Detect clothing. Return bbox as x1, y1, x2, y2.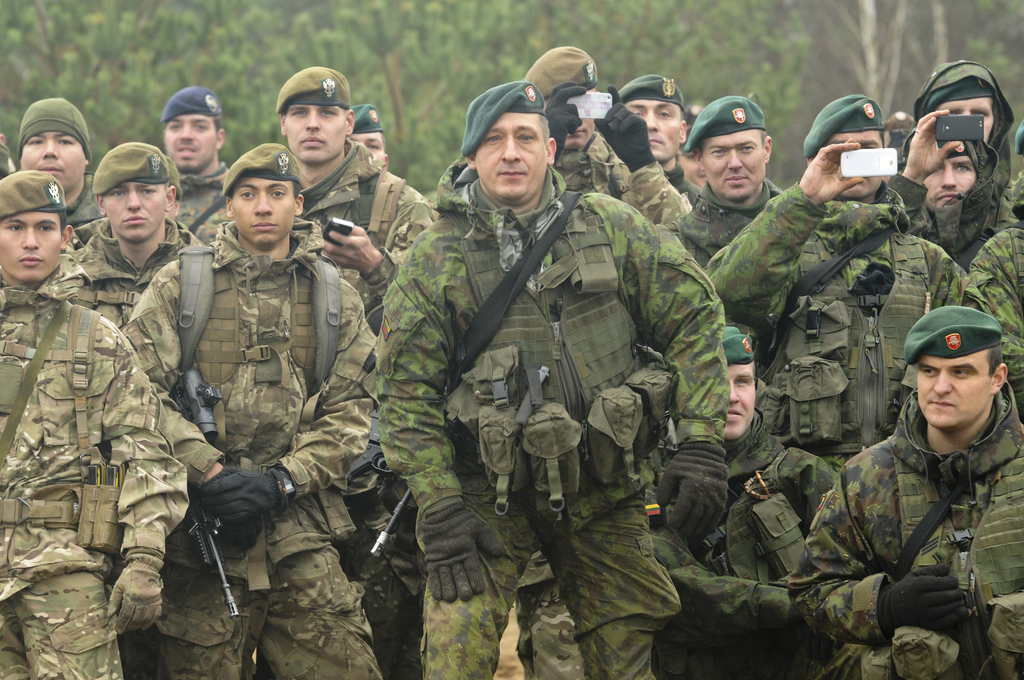
435, 133, 685, 231.
